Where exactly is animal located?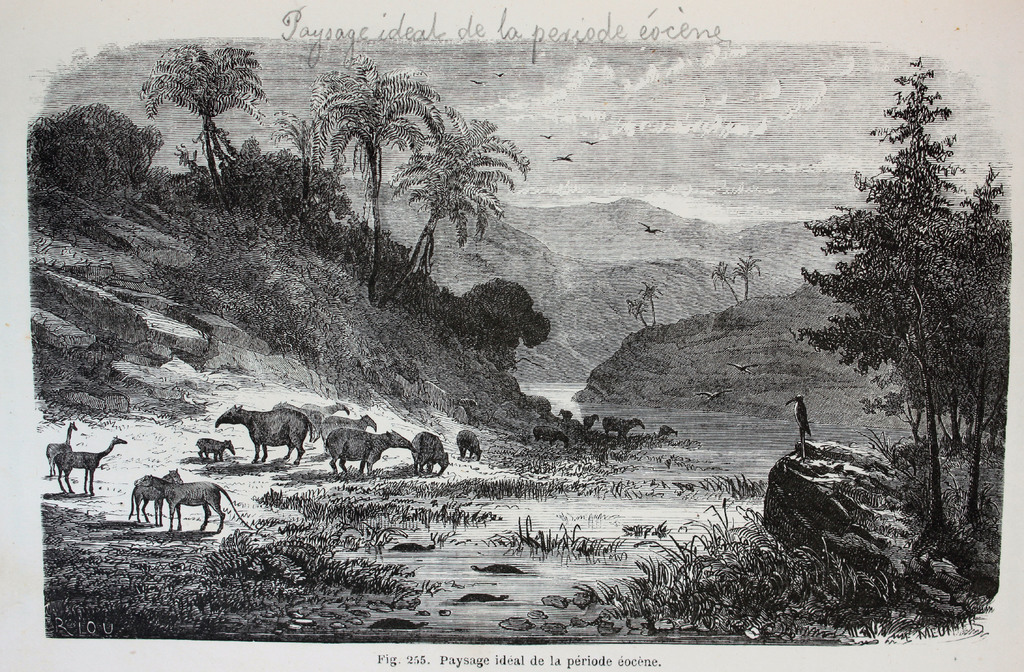
Its bounding box is [x1=272, y1=398, x2=323, y2=453].
